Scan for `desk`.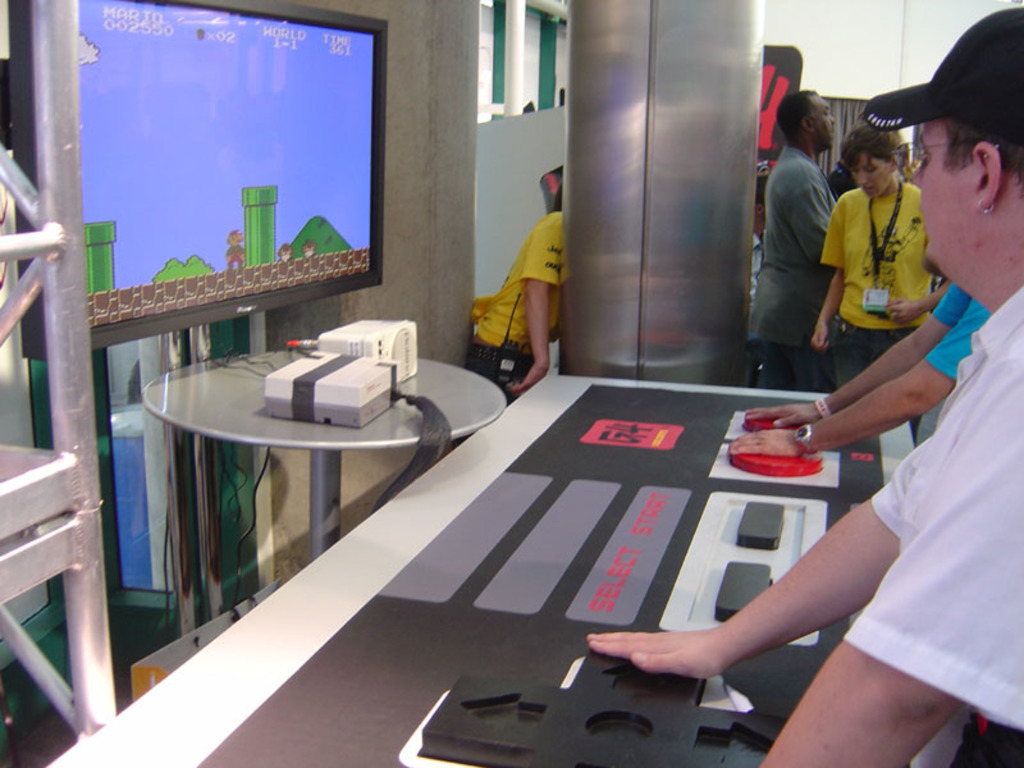
Scan result: x1=113, y1=344, x2=454, y2=600.
